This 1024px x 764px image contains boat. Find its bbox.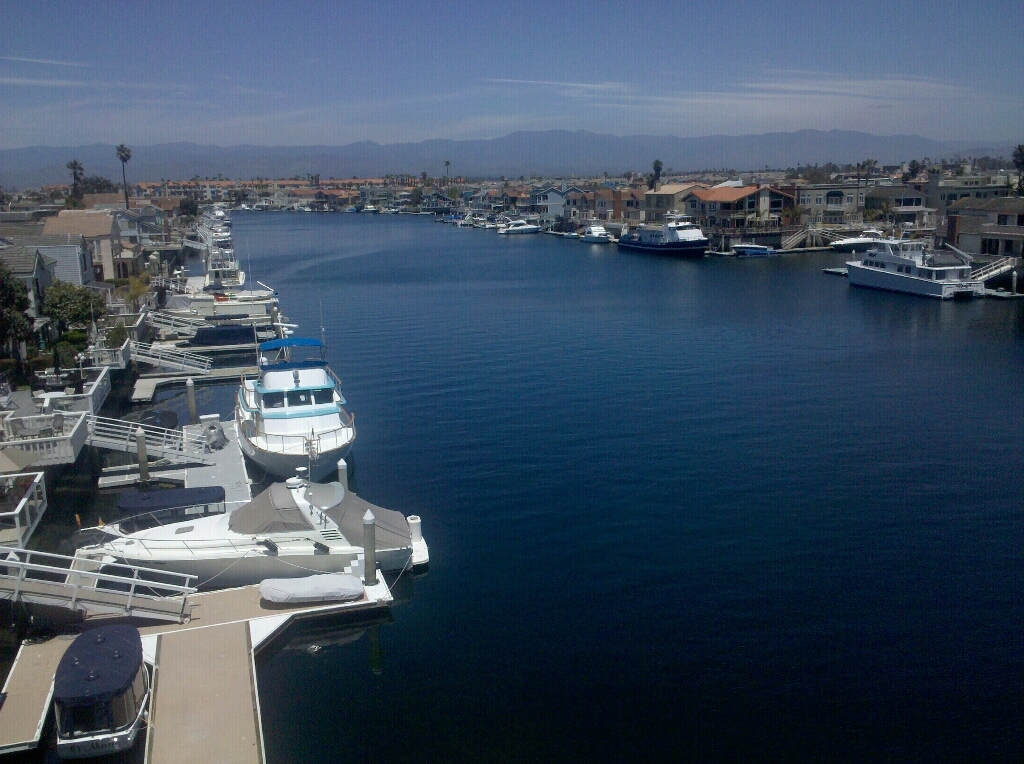
Rect(233, 321, 355, 486).
